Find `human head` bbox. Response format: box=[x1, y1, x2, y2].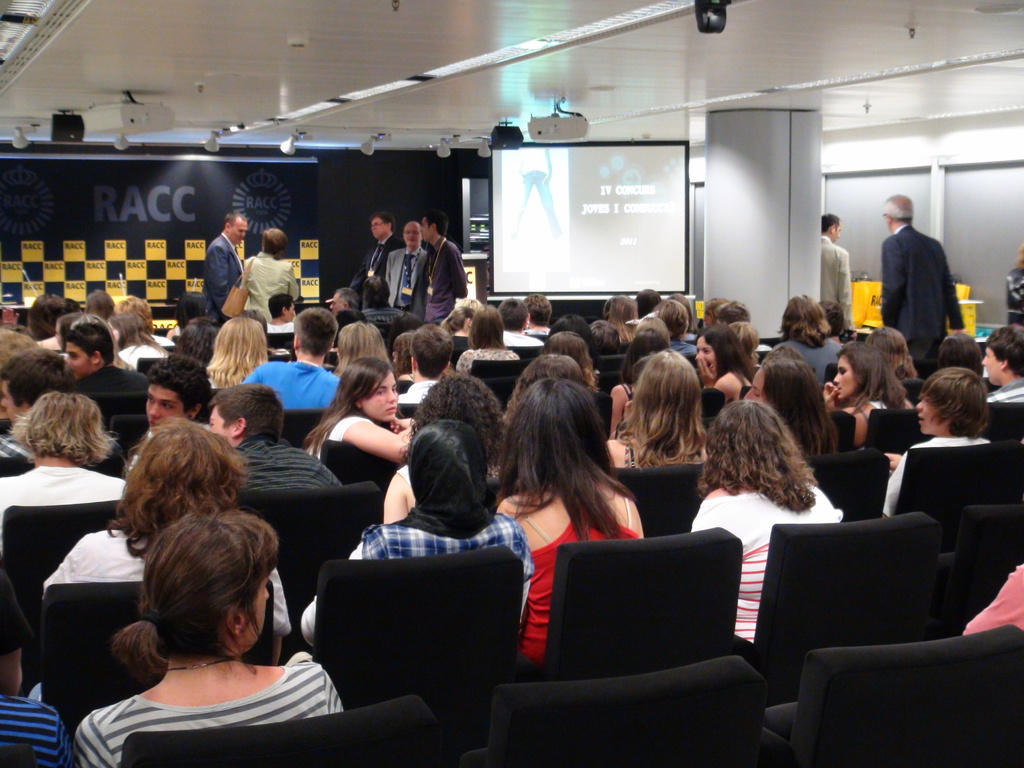
box=[336, 323, 389, 369].
